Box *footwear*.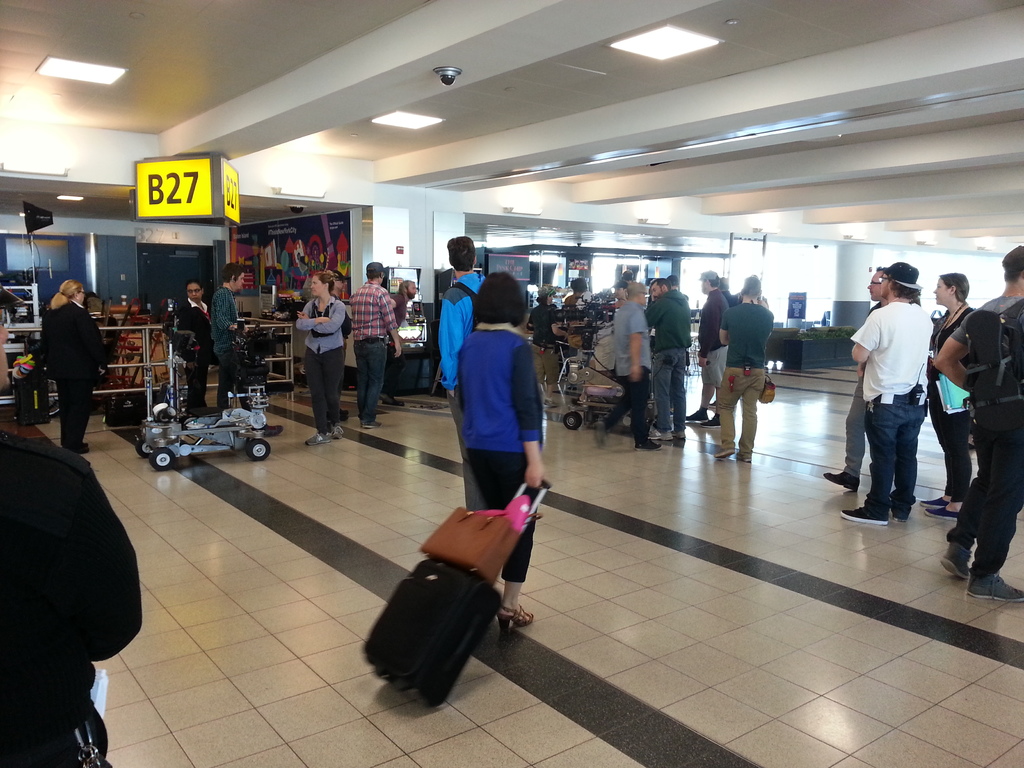
{"left": 65, "top": 440, "right": 92, "bottom": 455}.
